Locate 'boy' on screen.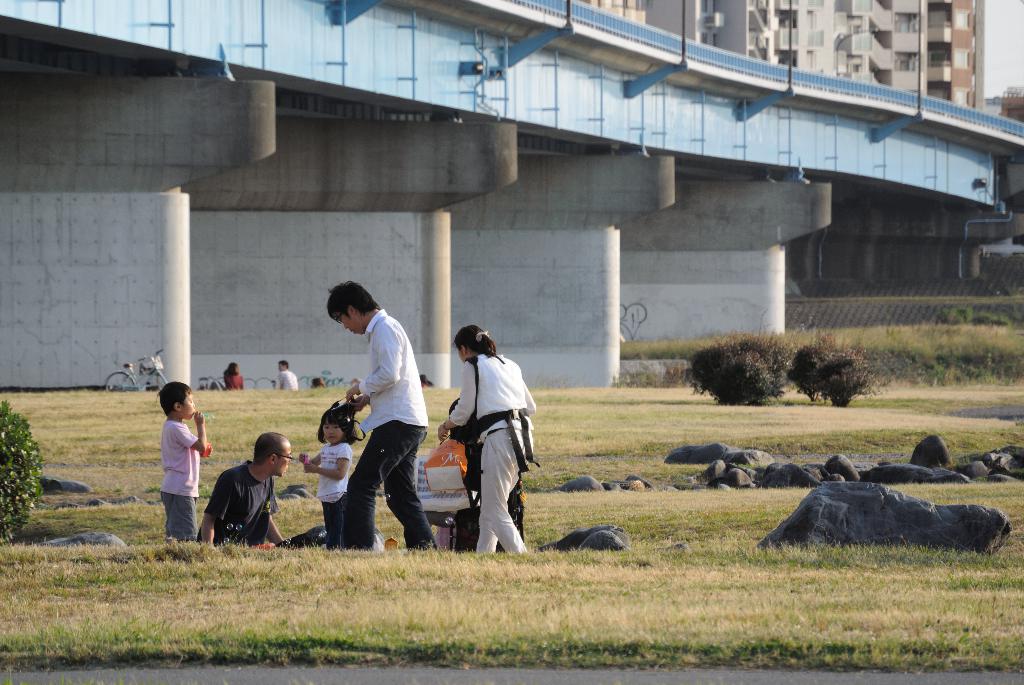
On screen at bbox(156, 377, 205, 547).
